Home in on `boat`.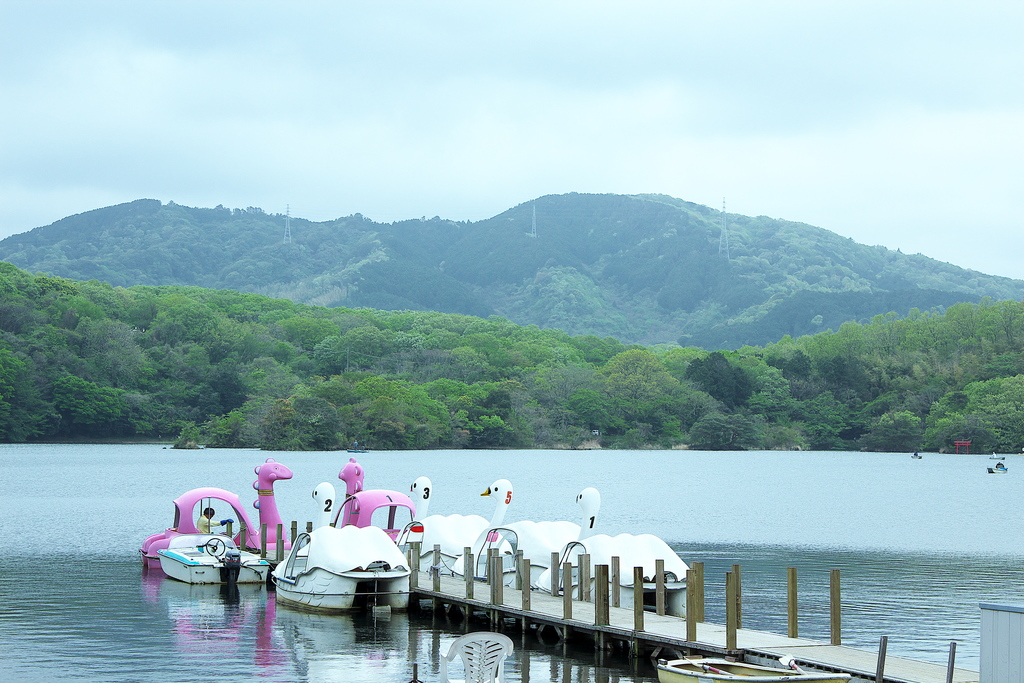
Homed in at [x1=159, y1=531, x2=263, y2=586].
